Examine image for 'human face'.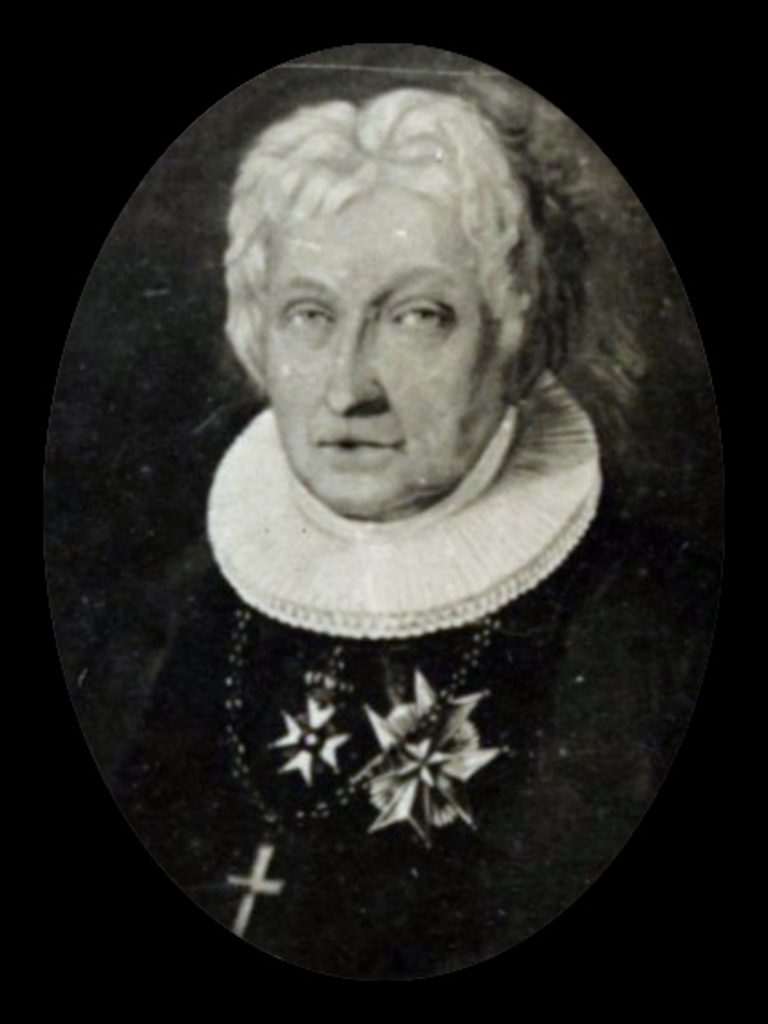
Examination result: [left=258, top=179, right=497, bottom=520].
